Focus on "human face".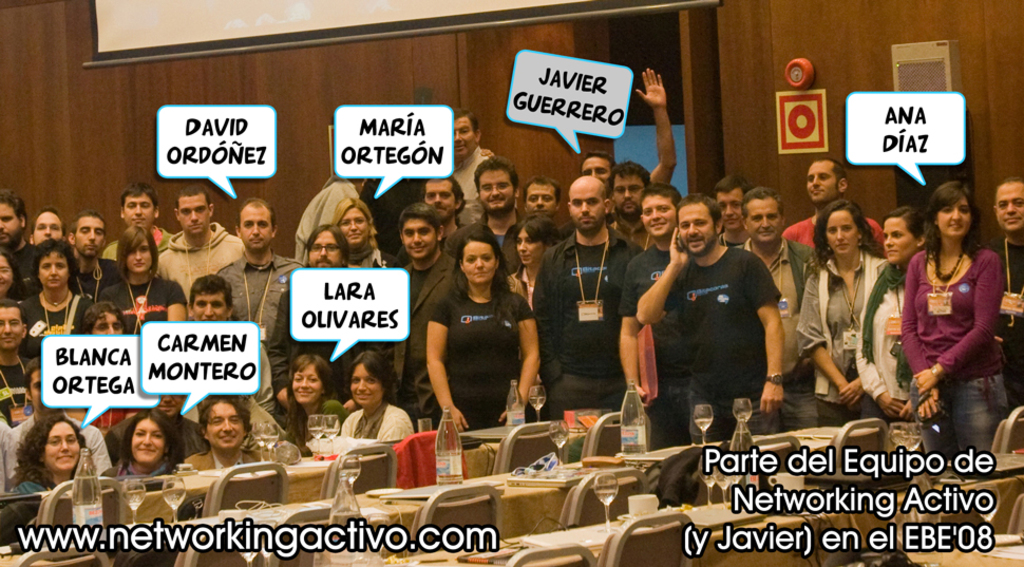
Focused at x1=208 y1=402 x2=240 y2=454.
